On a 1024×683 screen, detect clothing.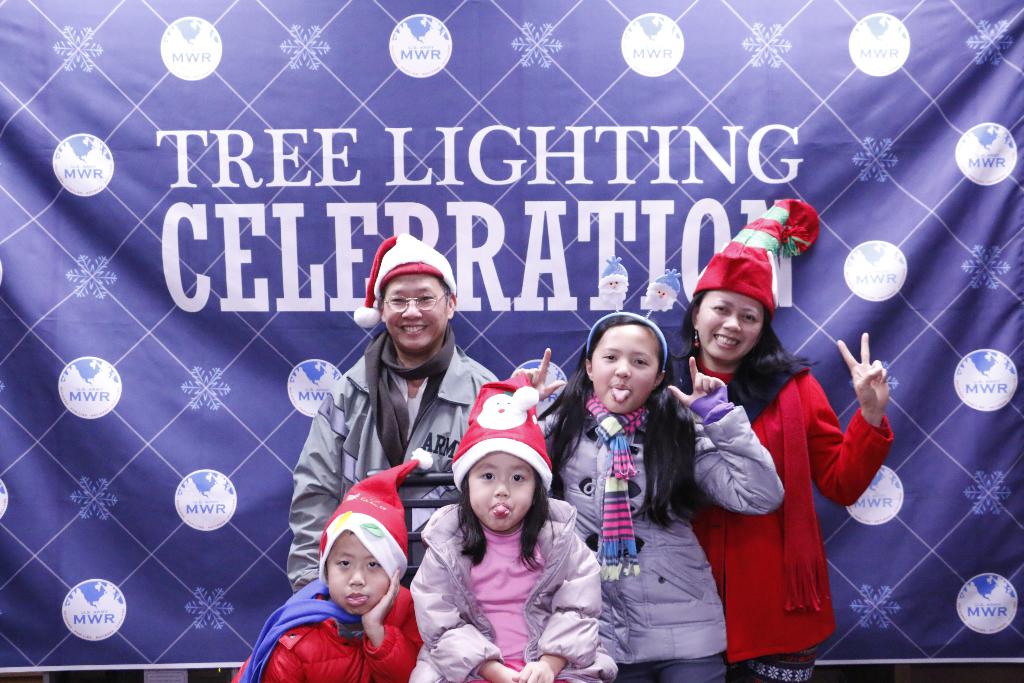
<bbox>286, 320, 496, 591</bbox>.
